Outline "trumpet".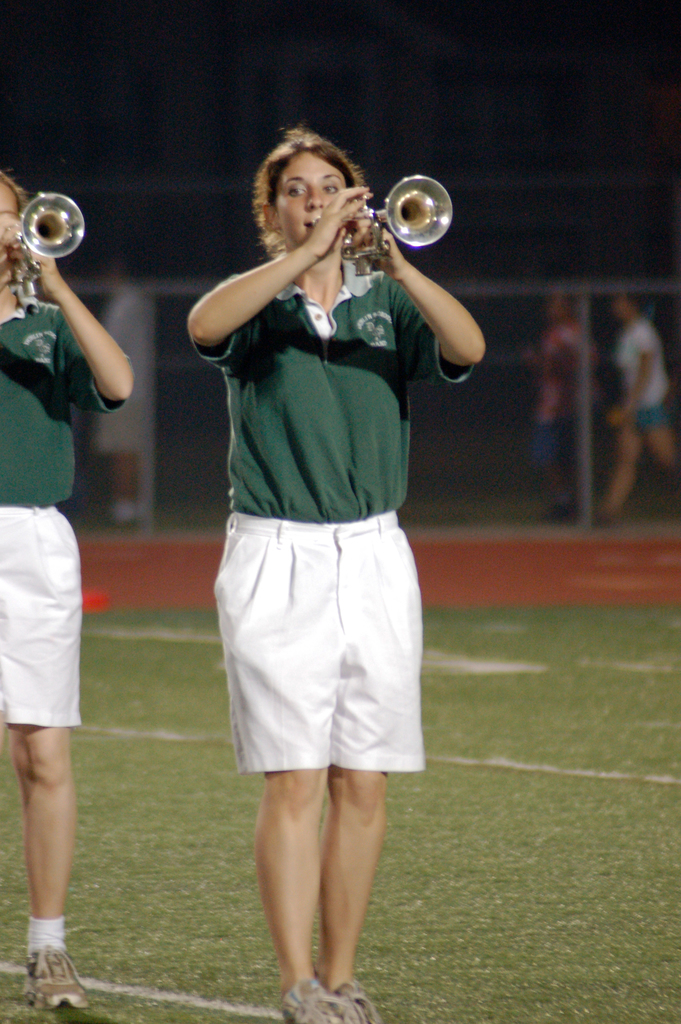
Outline: x1=0, y1=182, x2=88, y2=305.
